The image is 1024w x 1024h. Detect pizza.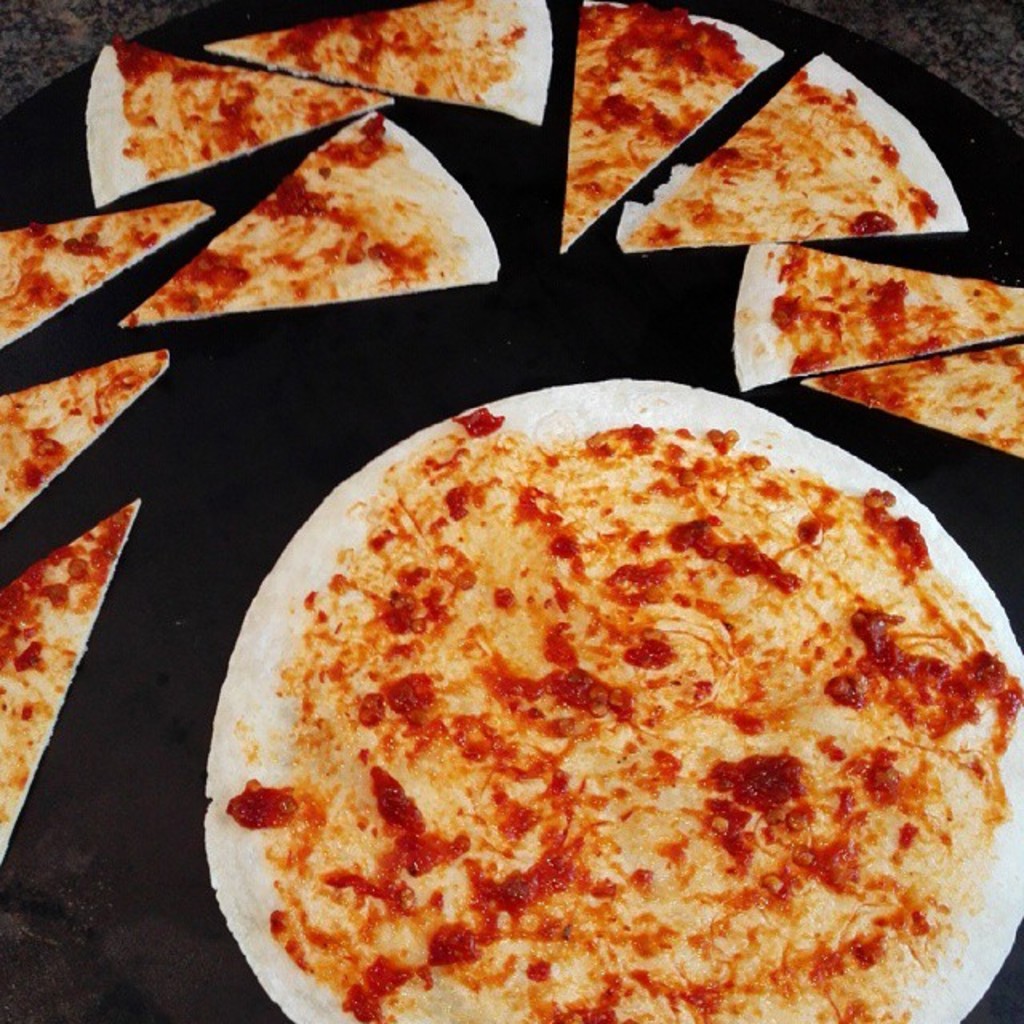
Detection: [left=565, top=0, right=782, bottom=256].
